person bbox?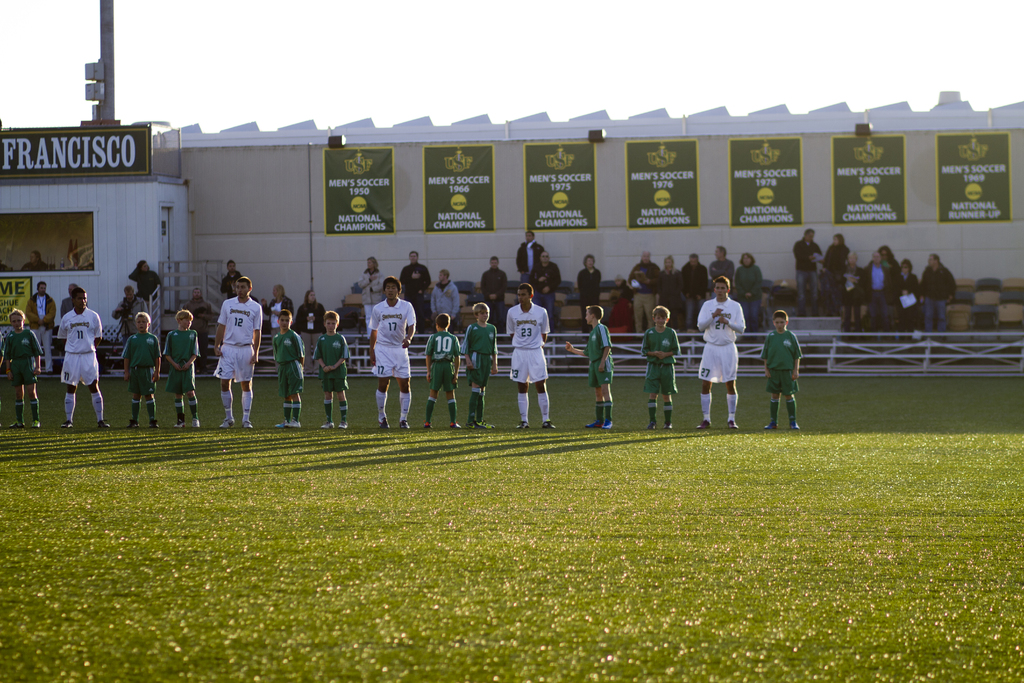
left=270, top=306, right=304, bottom=425
